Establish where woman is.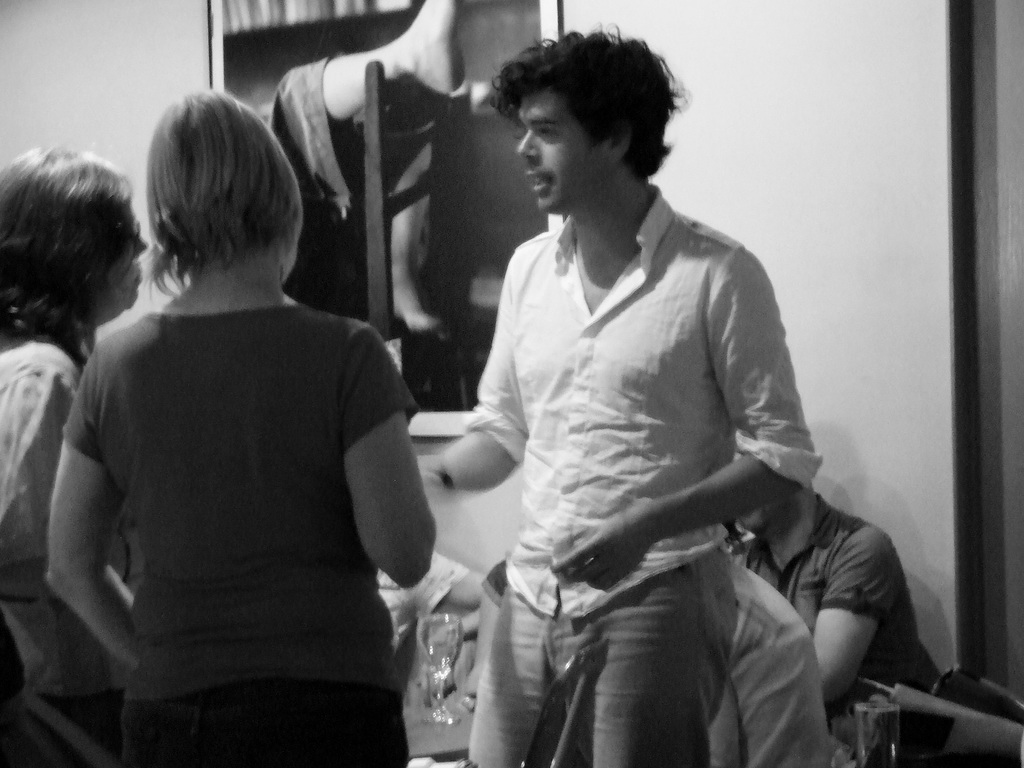
Established at 0,154,145,767.
